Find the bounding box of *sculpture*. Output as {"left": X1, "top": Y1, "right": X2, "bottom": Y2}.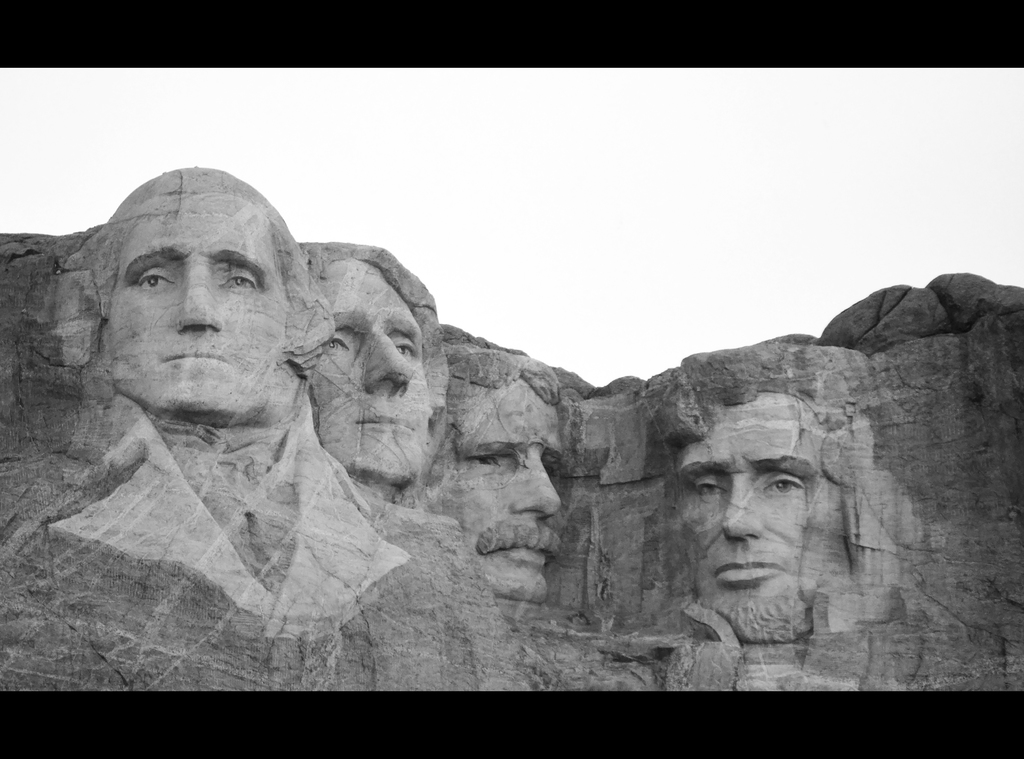
{"left": 419, "top": 346, "right": 570, "bottom": 609}.
